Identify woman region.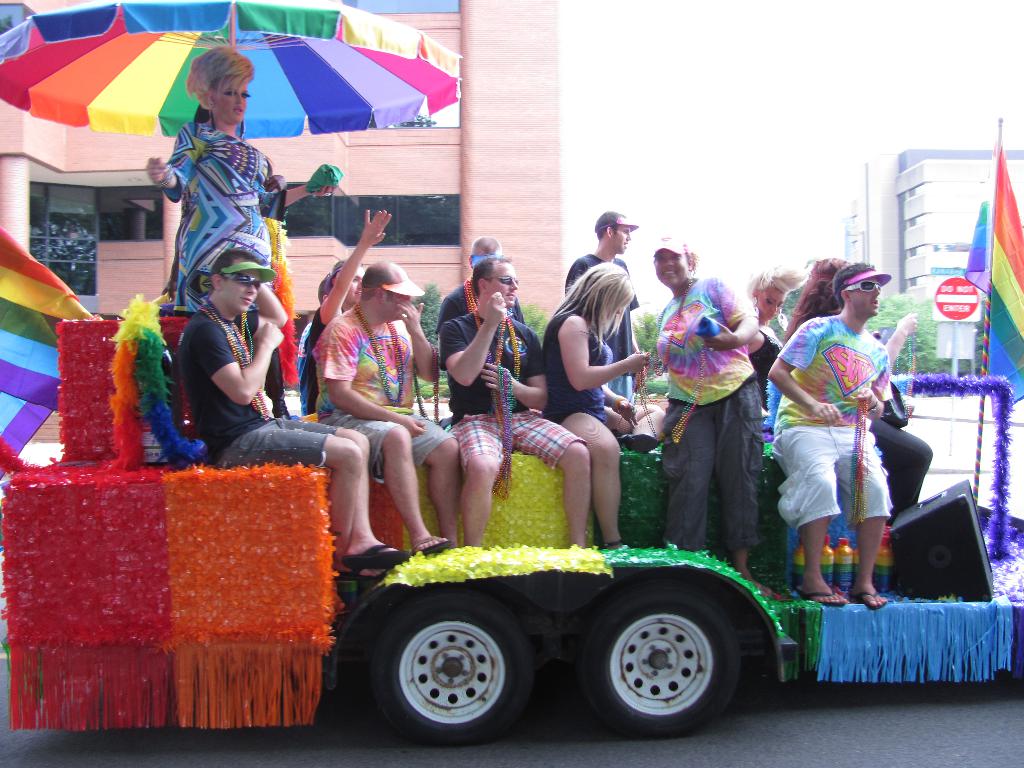
Region: detection(144, 42, 349, 317).
